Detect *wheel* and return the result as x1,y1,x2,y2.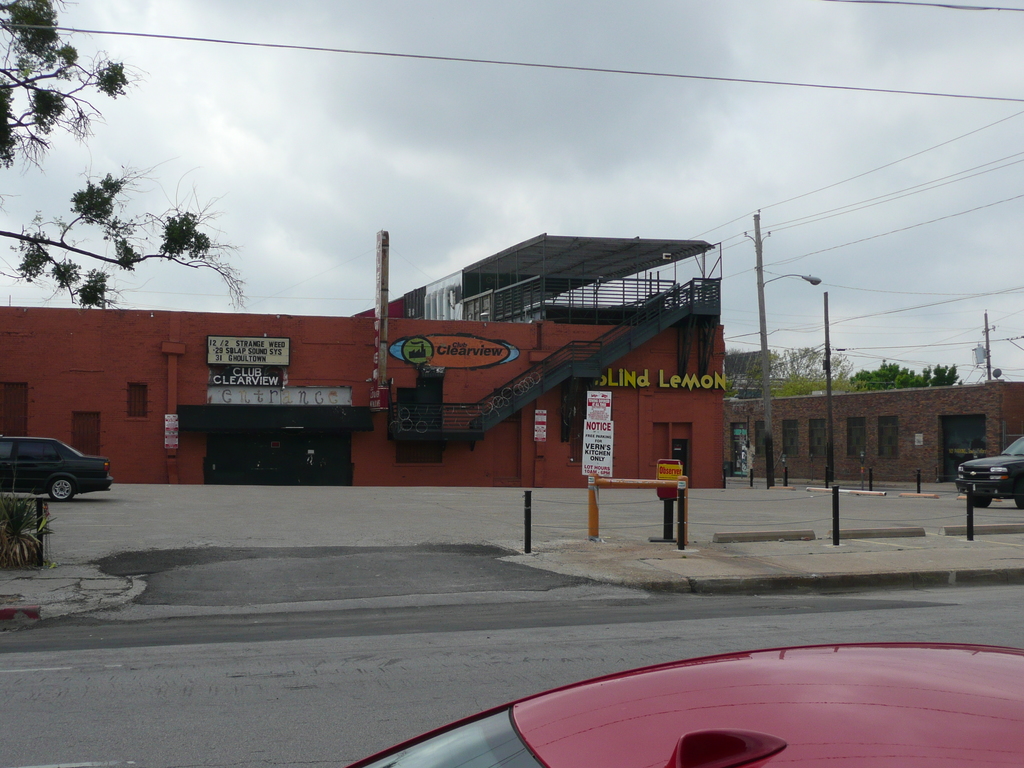
47,472,74,500.
